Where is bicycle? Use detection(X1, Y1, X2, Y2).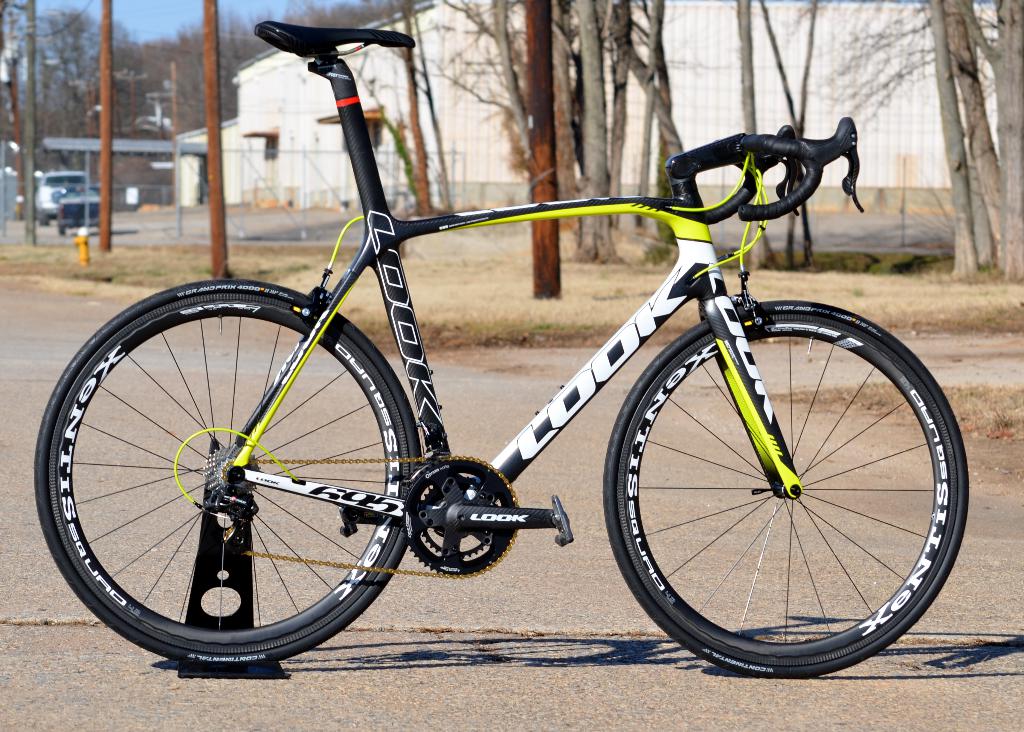
detection(44, 65, 972, 692).
